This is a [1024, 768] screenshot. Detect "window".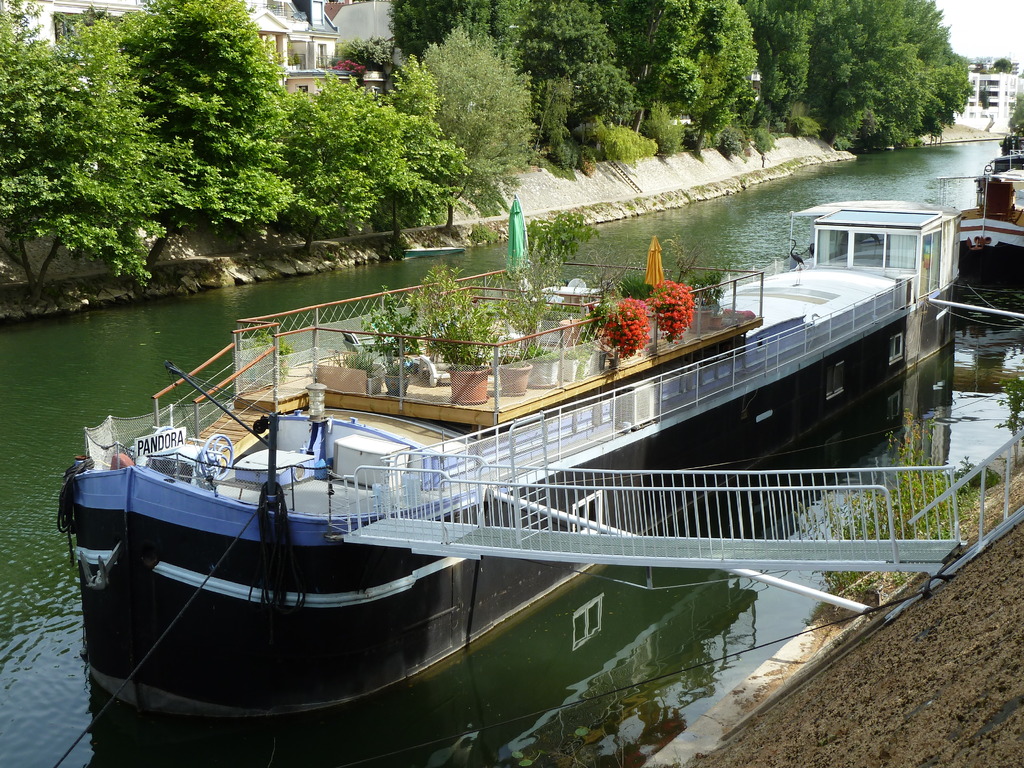
crop(296, 84, 307, 97).
